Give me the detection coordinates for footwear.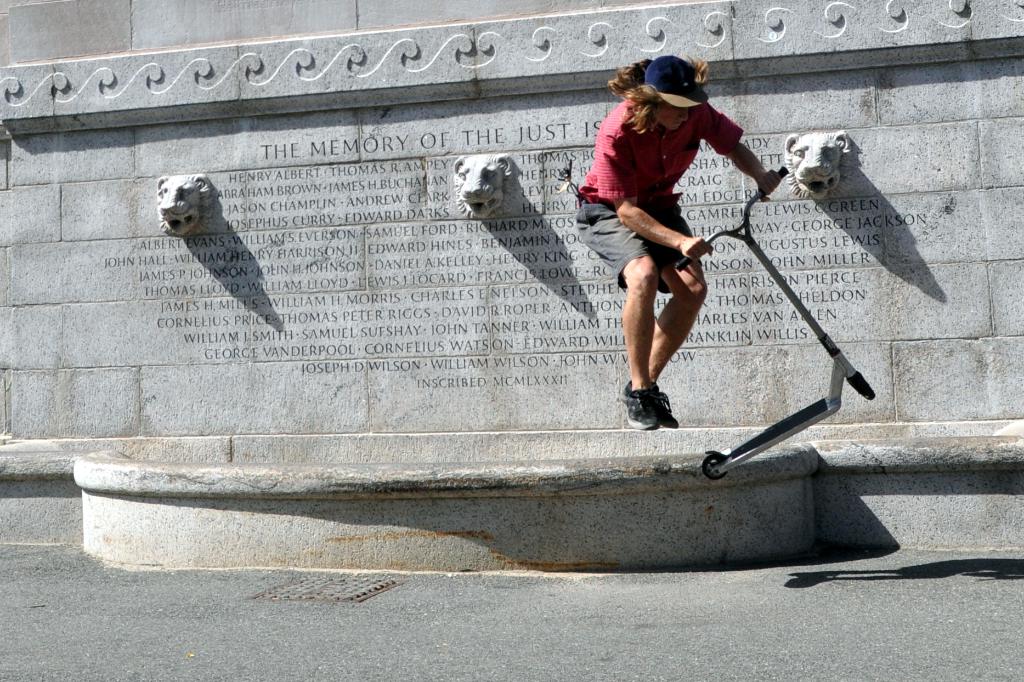
BBox(652, 389, 680, 430).
